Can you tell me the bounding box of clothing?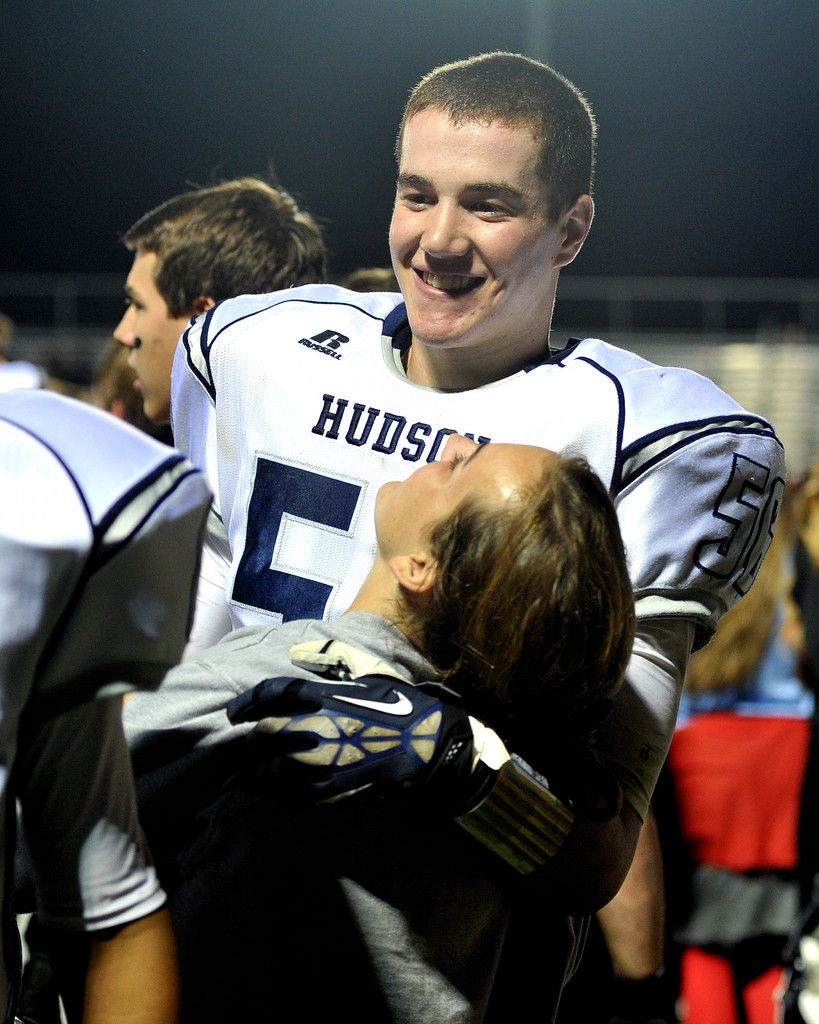
(670,671,818,1023).
